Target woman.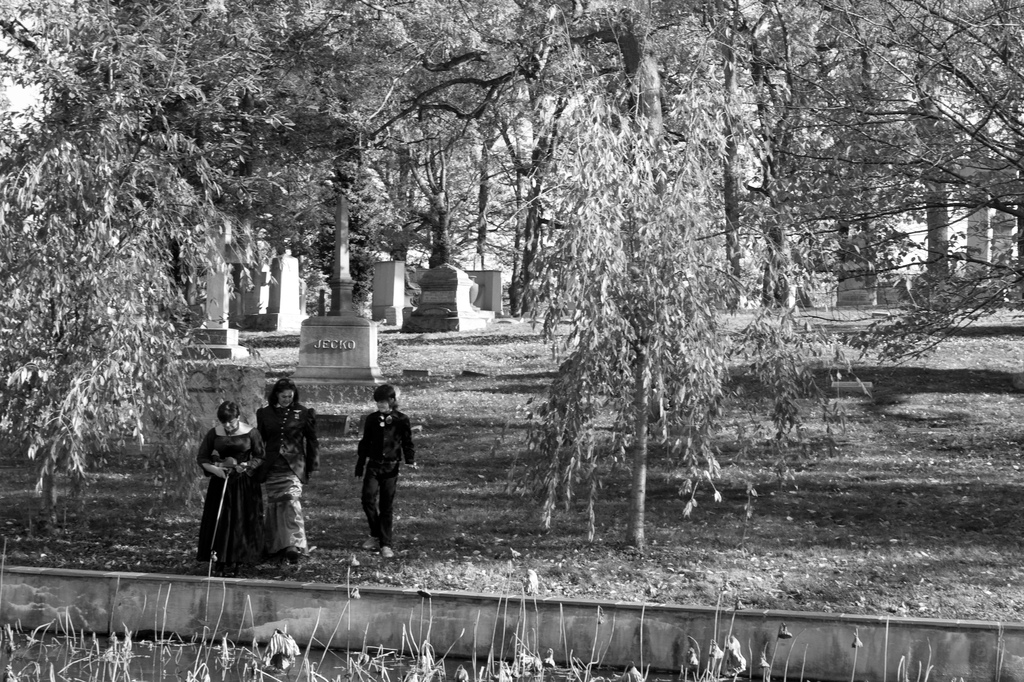
Target region: bbox=[189, 399, 263, 569].
